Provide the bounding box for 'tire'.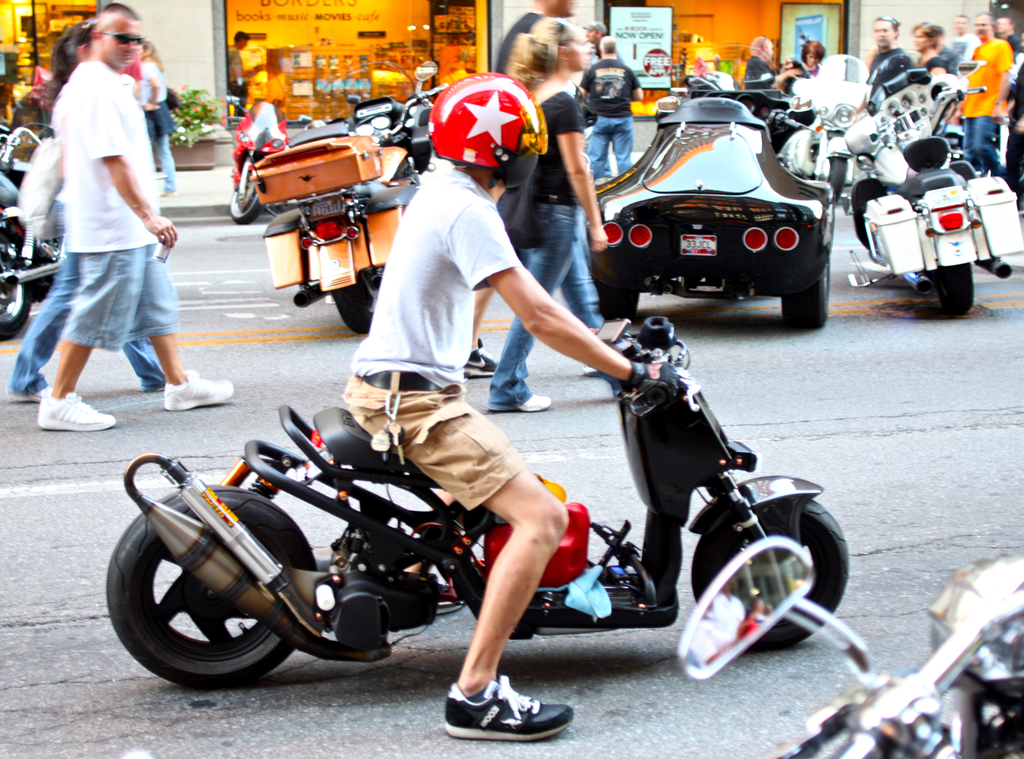
BBox(778, 257, 829, 330).
